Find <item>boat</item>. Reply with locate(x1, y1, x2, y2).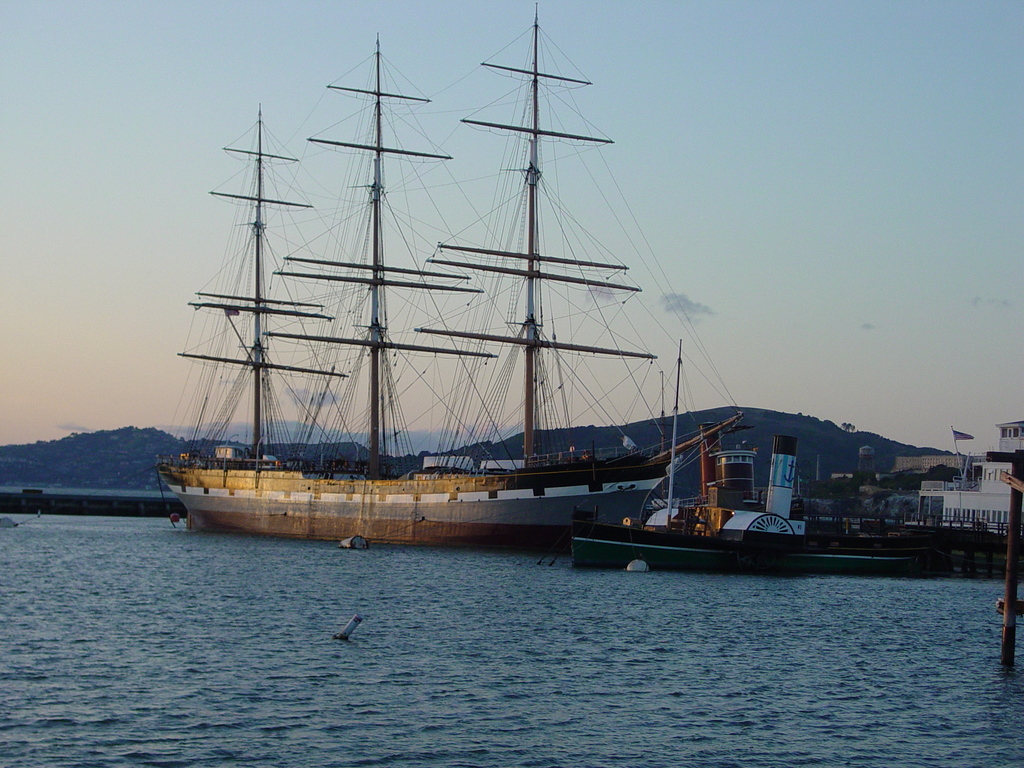
locate(572, 516, 939, 570).
